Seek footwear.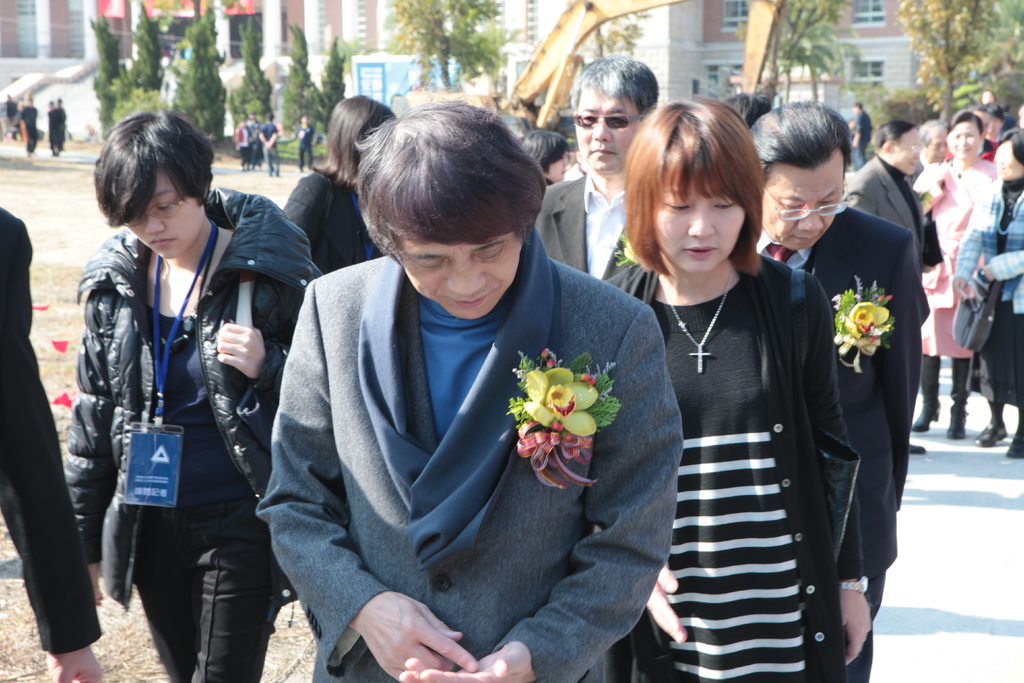
(911,399,940,432).
